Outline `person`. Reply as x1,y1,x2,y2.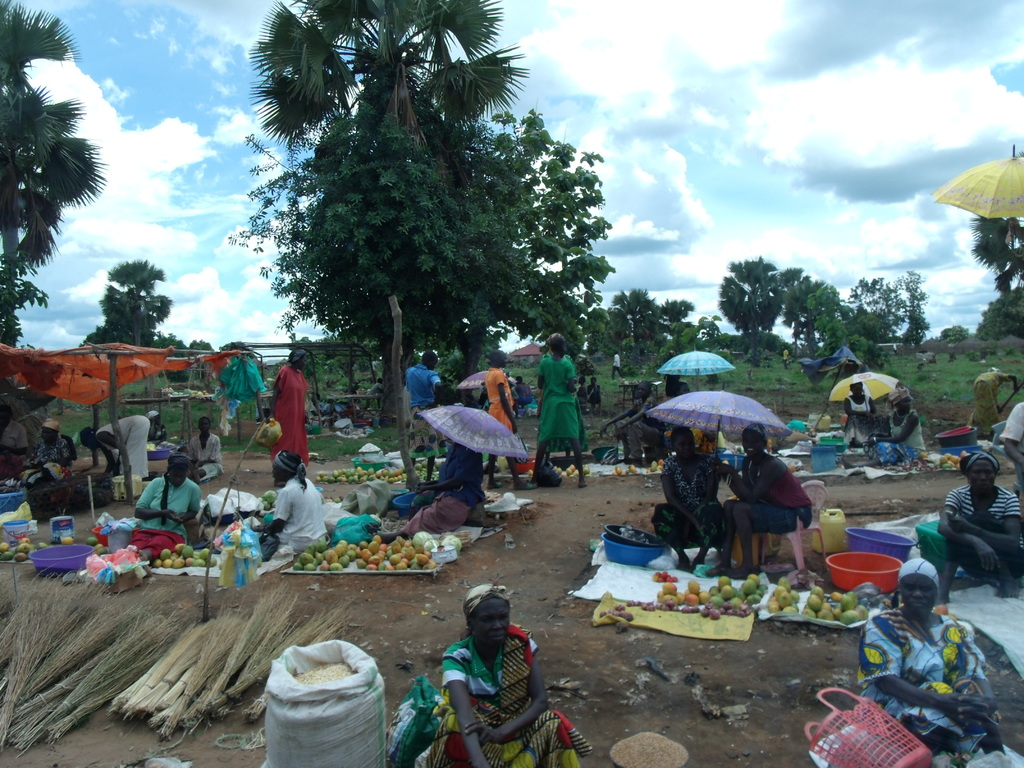
577,376,598,414.
